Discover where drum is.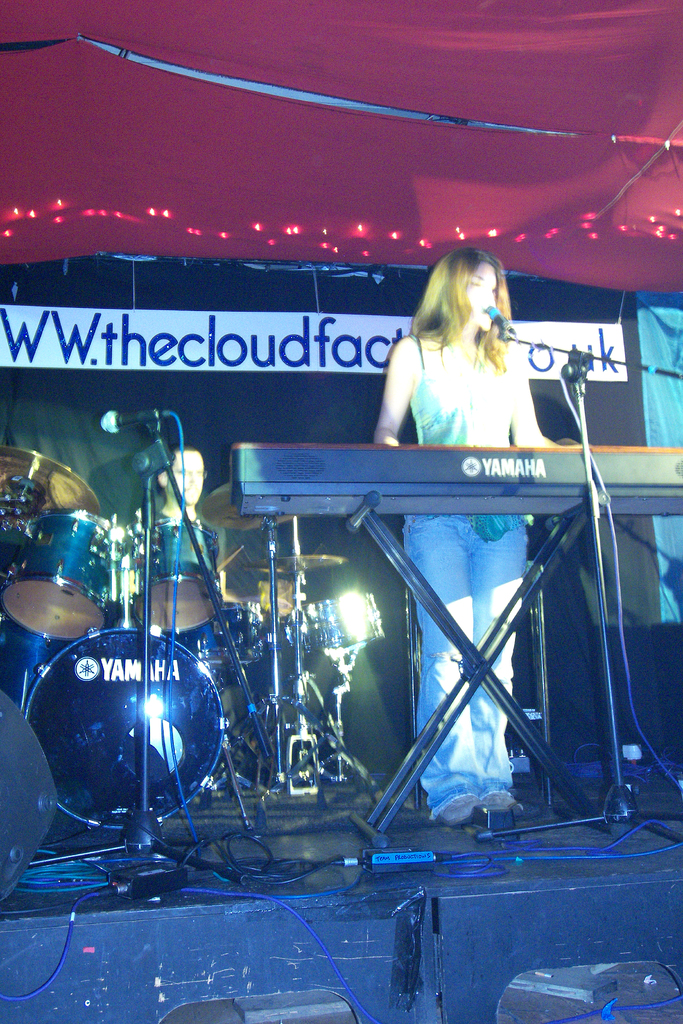
Discovered at locate(28, 628, 225, 829).
